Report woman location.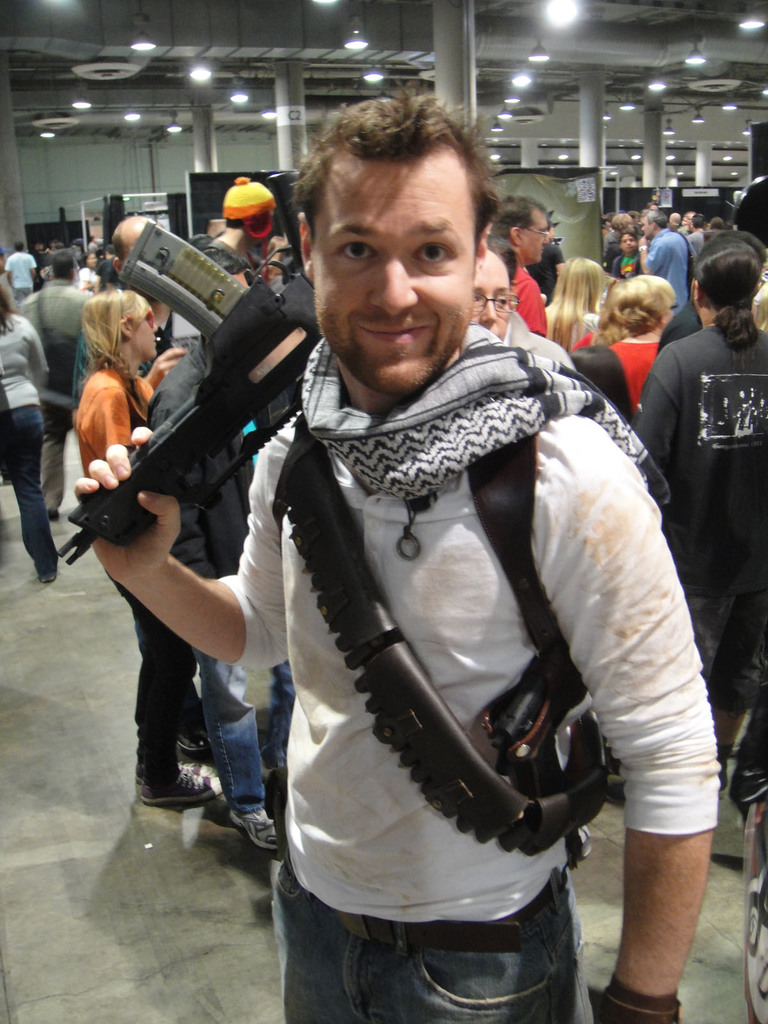
Report: (79,252,99,280).
